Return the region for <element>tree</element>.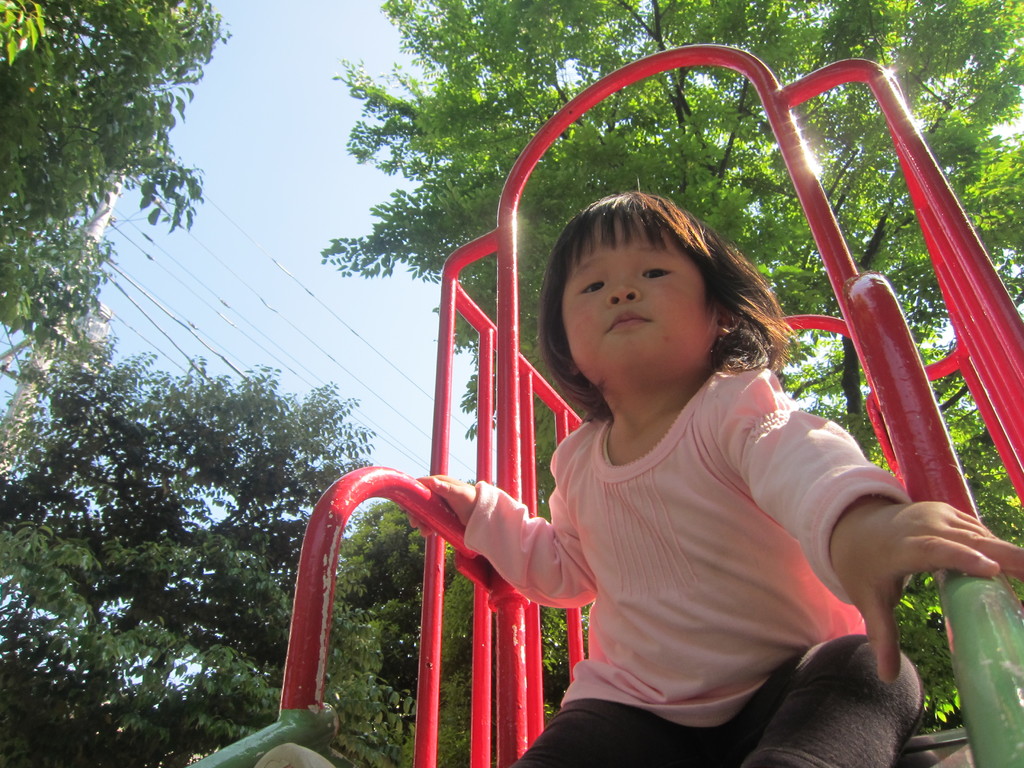
[left=0, top=7, right=218, bottom=376].
